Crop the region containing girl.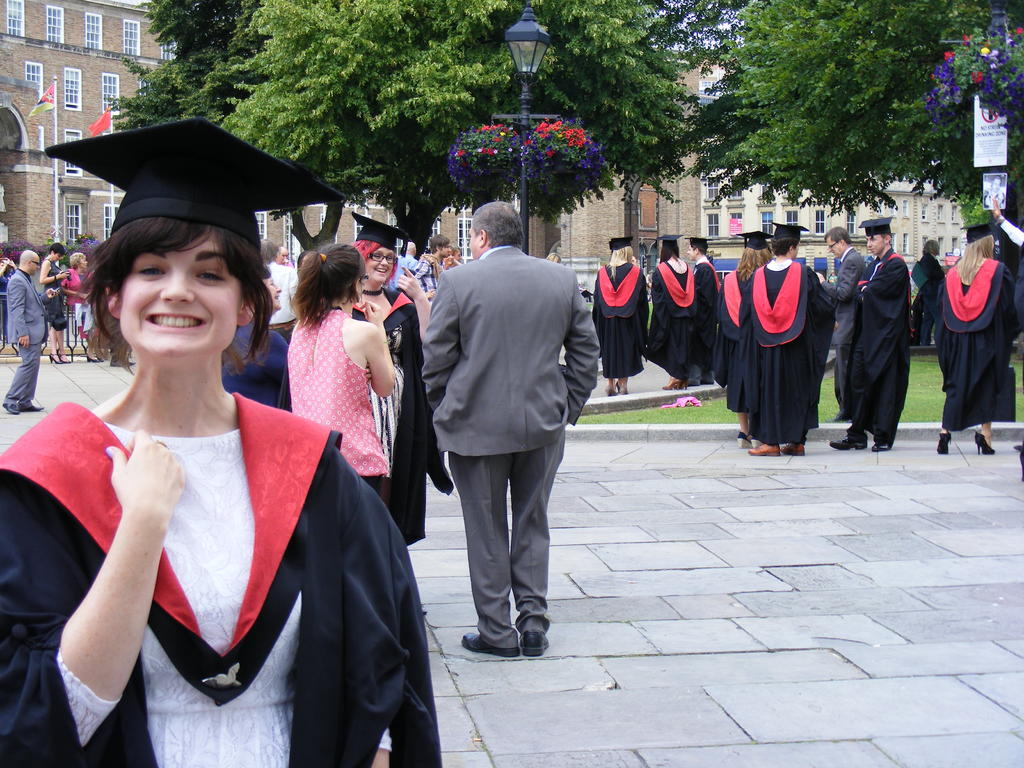
Crop region: Rect(351, 236, 456, 546).
